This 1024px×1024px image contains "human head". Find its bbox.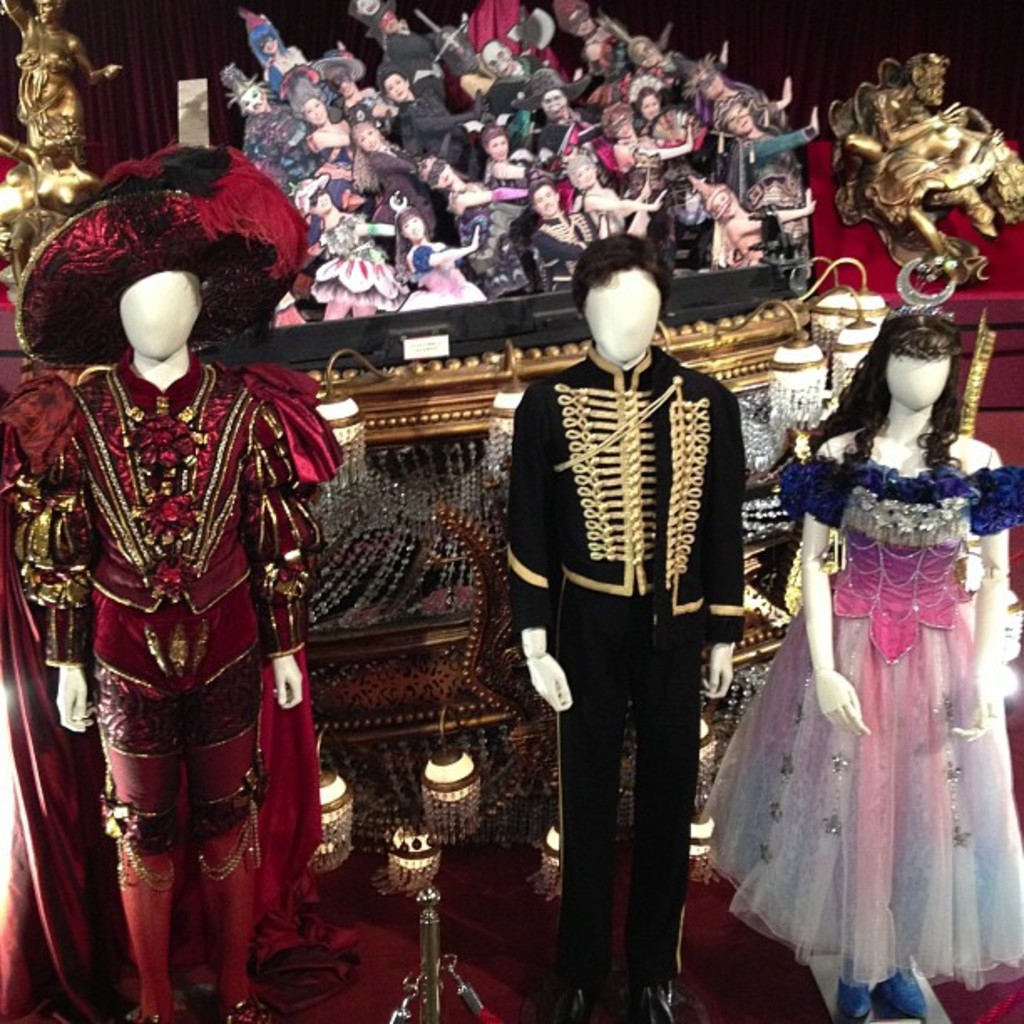
crop(562, 156, 596, 186).
